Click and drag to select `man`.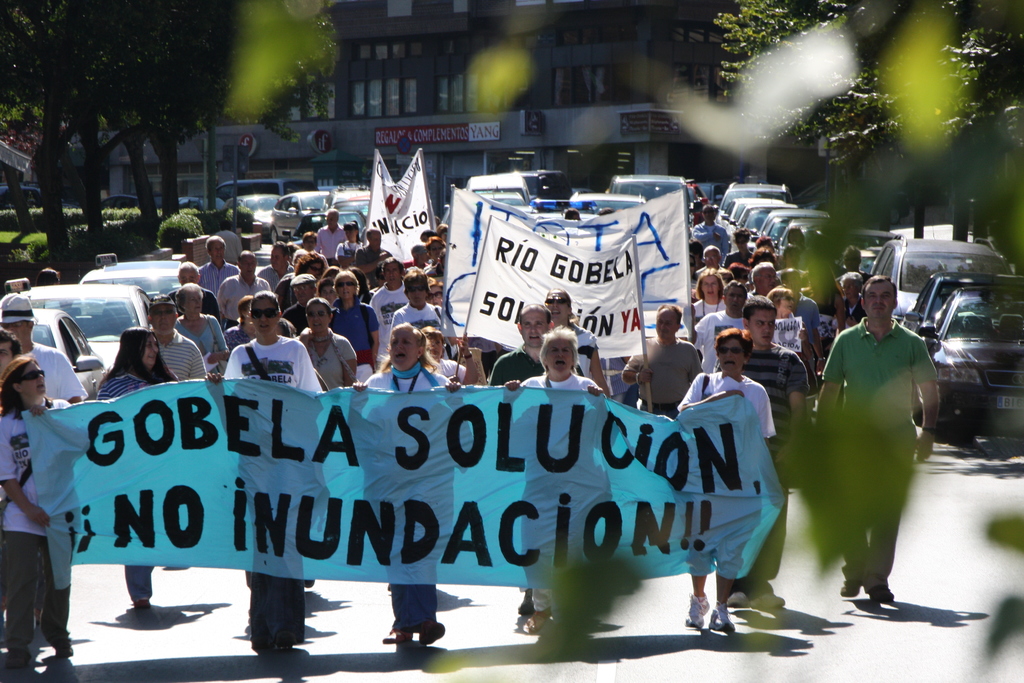
Selection: 749/263/780/293.
